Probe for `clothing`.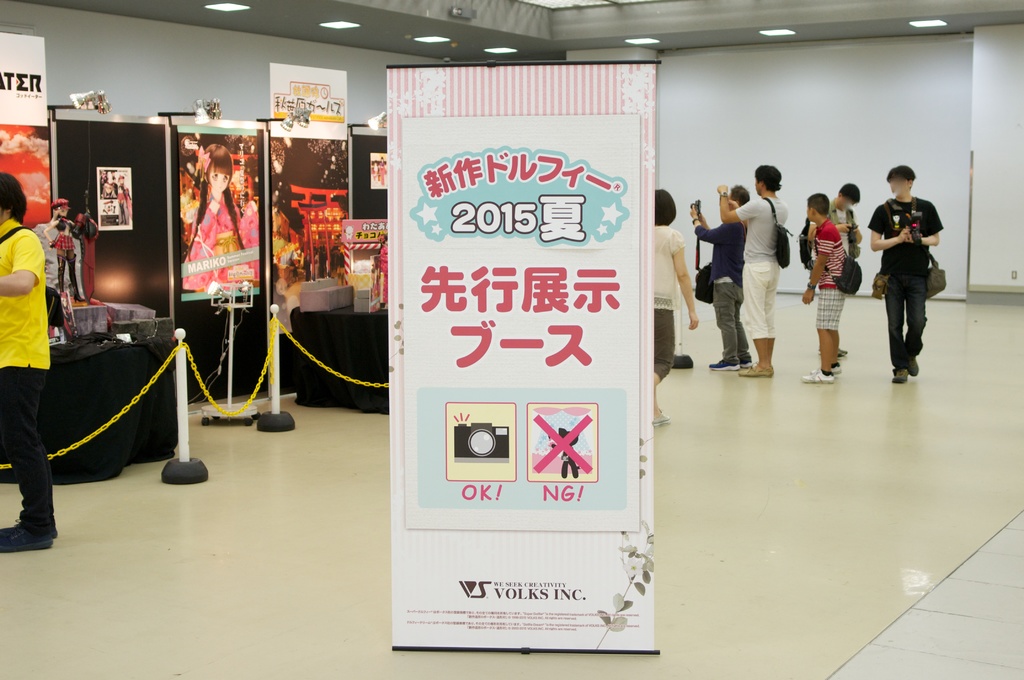
Probe result: (116, 181, 130, 203).
